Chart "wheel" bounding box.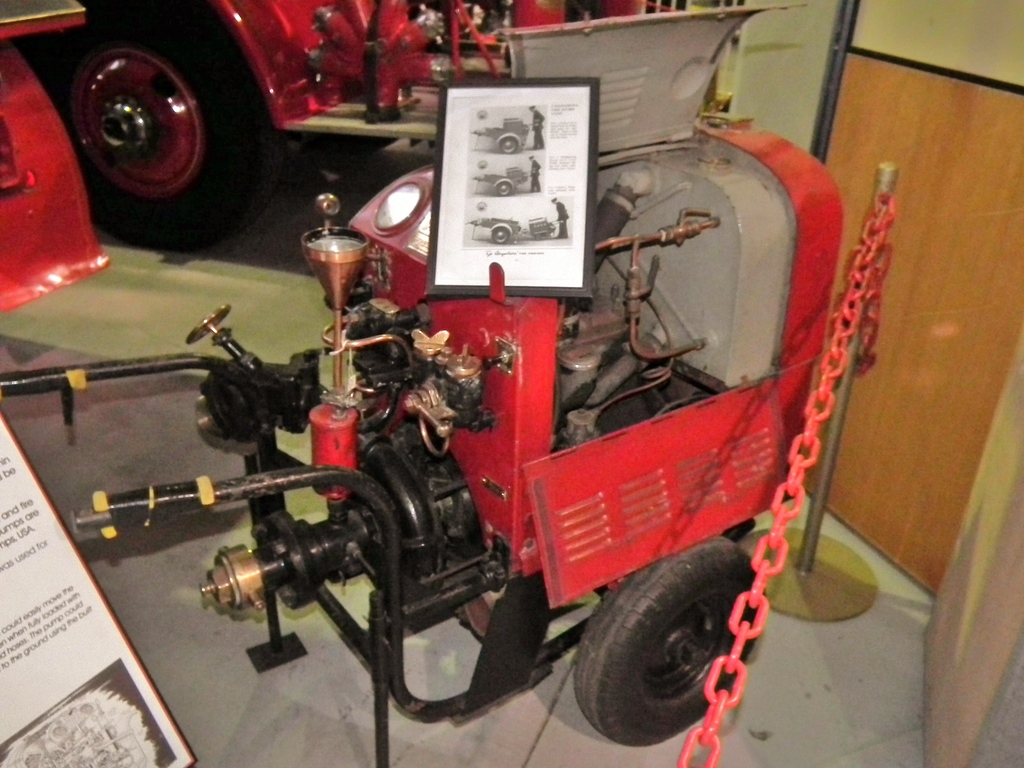
Charted: rect(13, 2, 291, 246).
